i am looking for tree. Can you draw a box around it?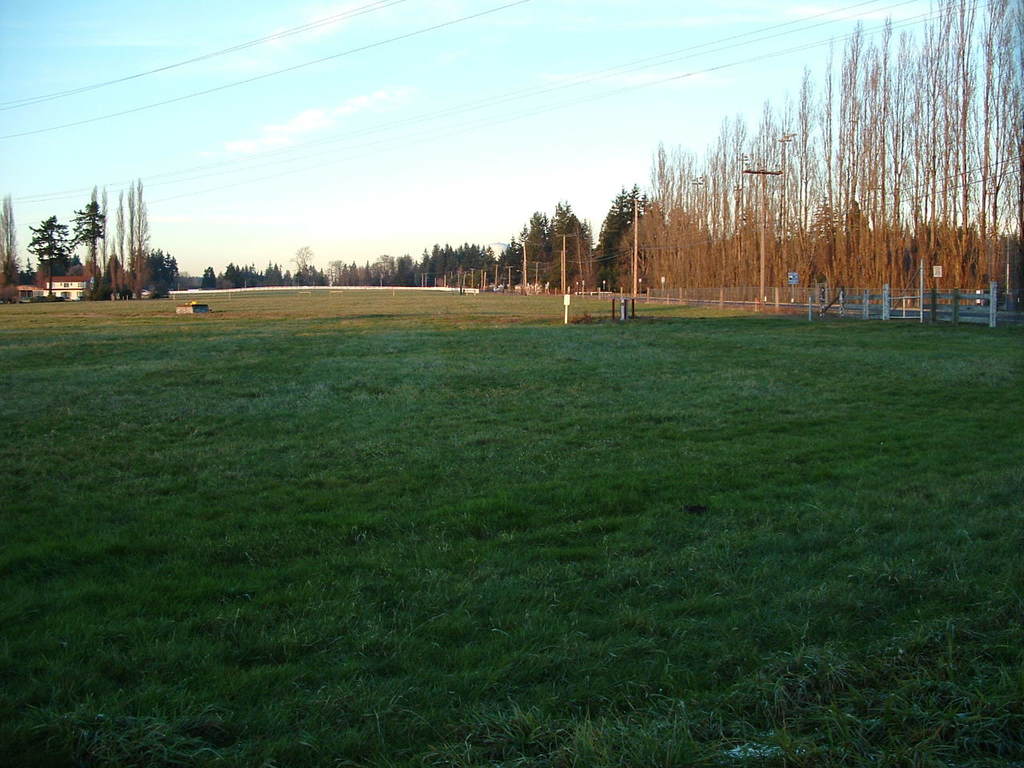
Sure, the bounding box is (left=546, top=197, right=600, bottom=294).
